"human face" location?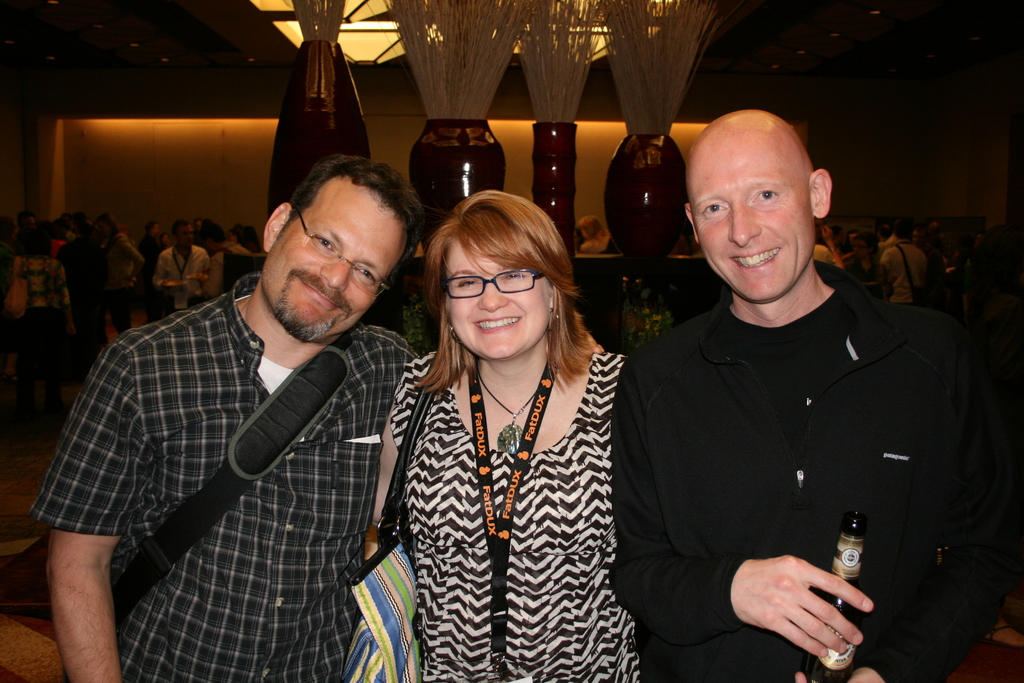
452 235 556 360
